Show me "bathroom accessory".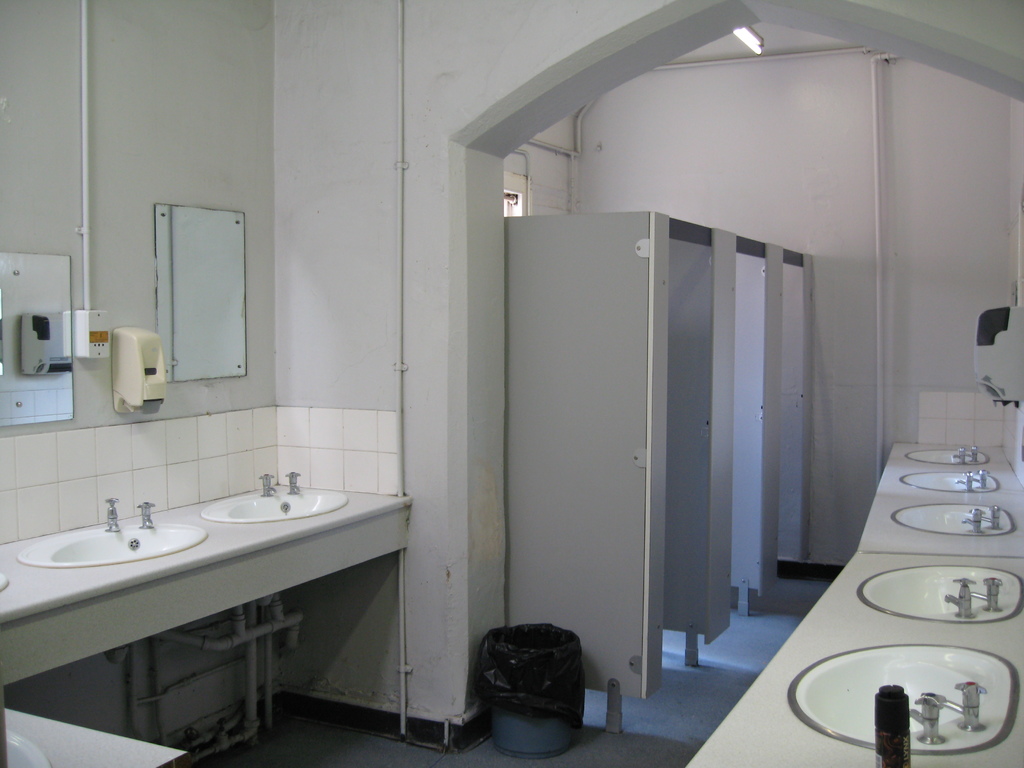
"bathroom accessory" is here: <region>106, 497, 122, 533</region>.
